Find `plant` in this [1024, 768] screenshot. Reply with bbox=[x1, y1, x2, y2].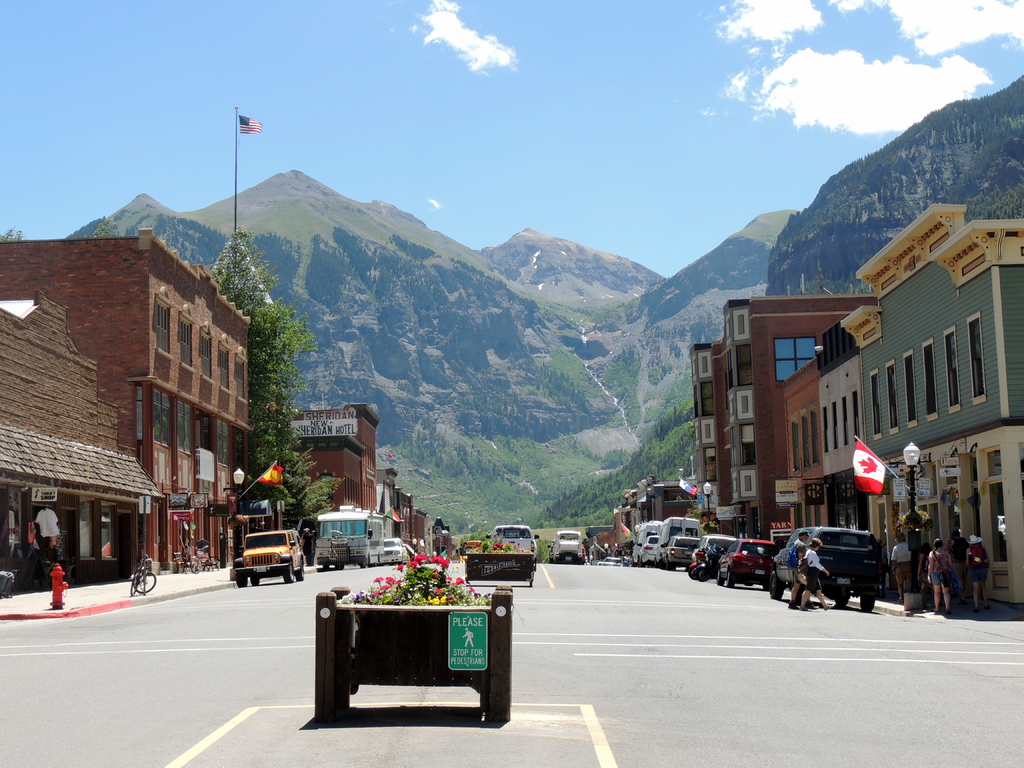
bbox=[337, 543, 495, 614].
